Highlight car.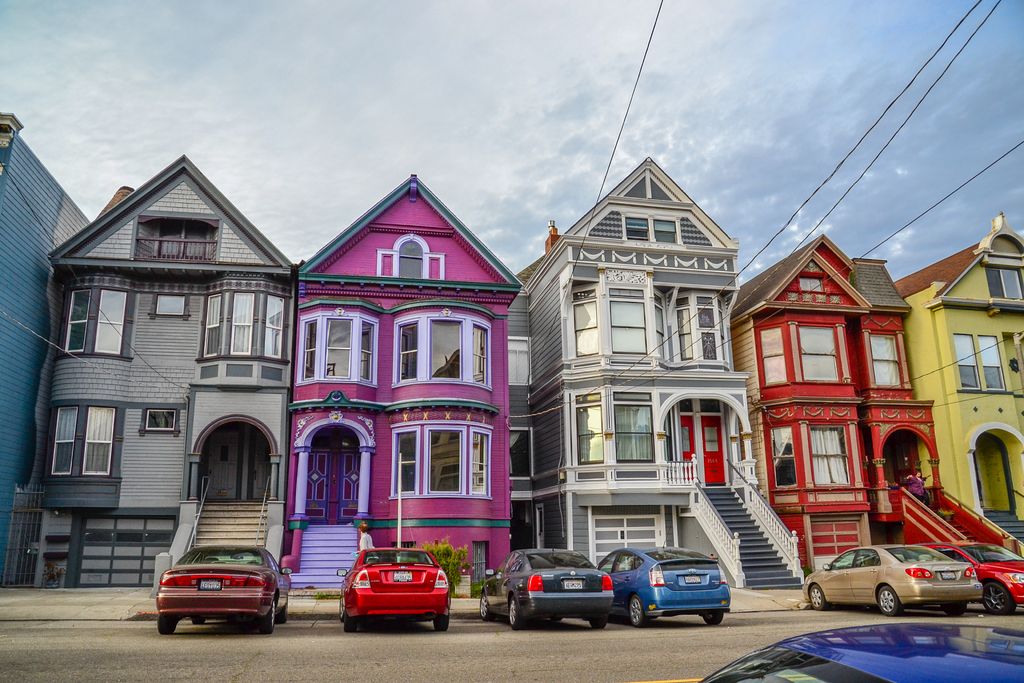
Highlighted region: [left=924, top=539, right=1023, bottom=614].
